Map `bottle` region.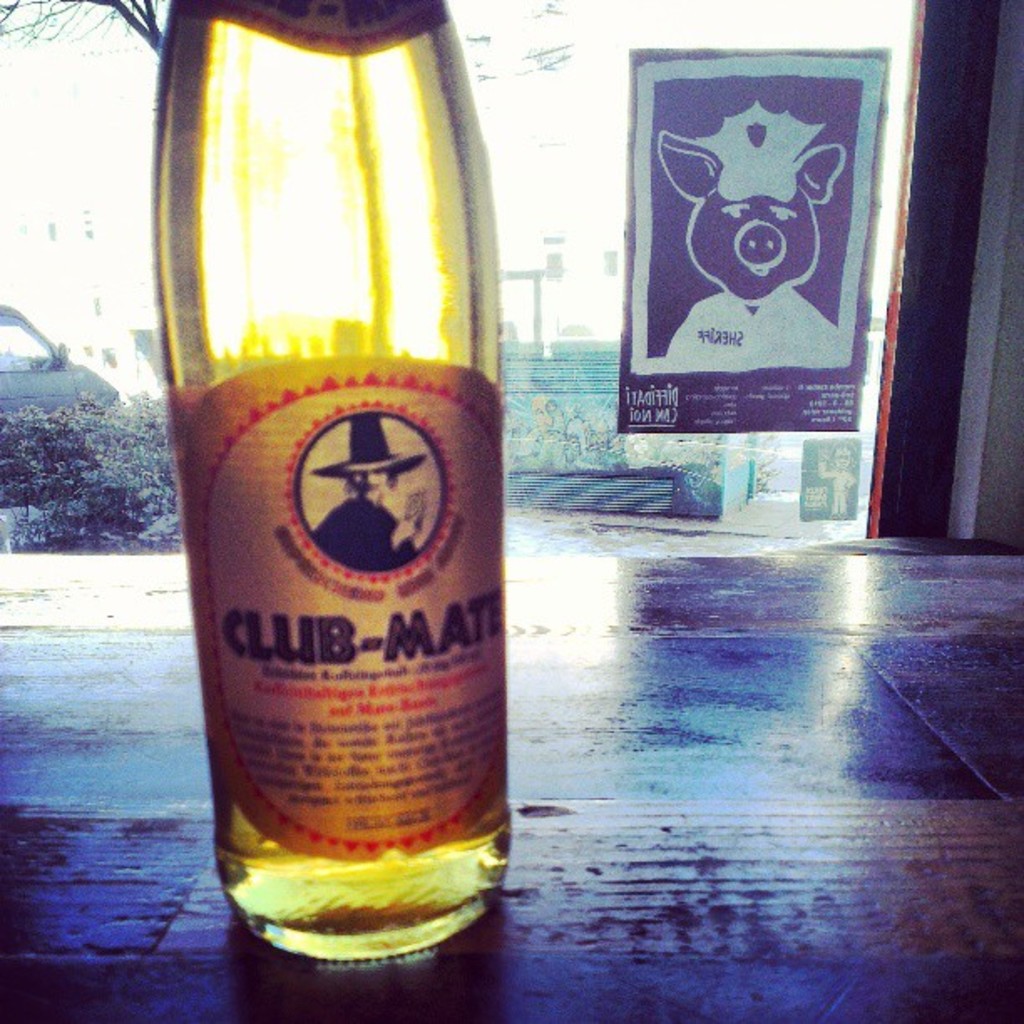
Mapped to <region>156, 0, 509, 982</region>.
